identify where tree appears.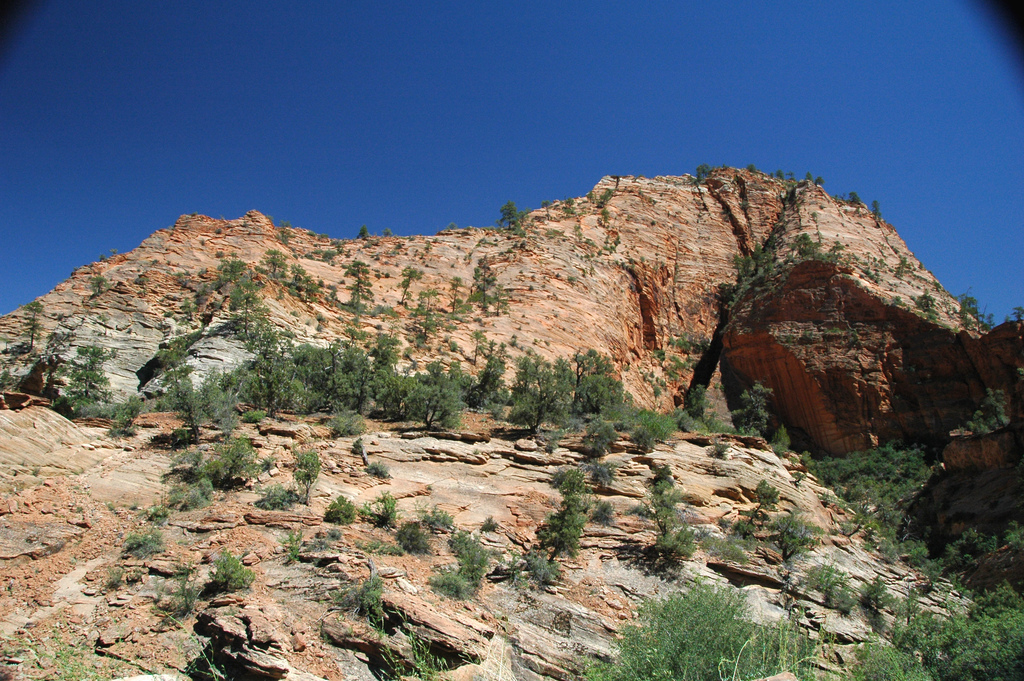
Appears at box=[848, 188, 863, 205].
